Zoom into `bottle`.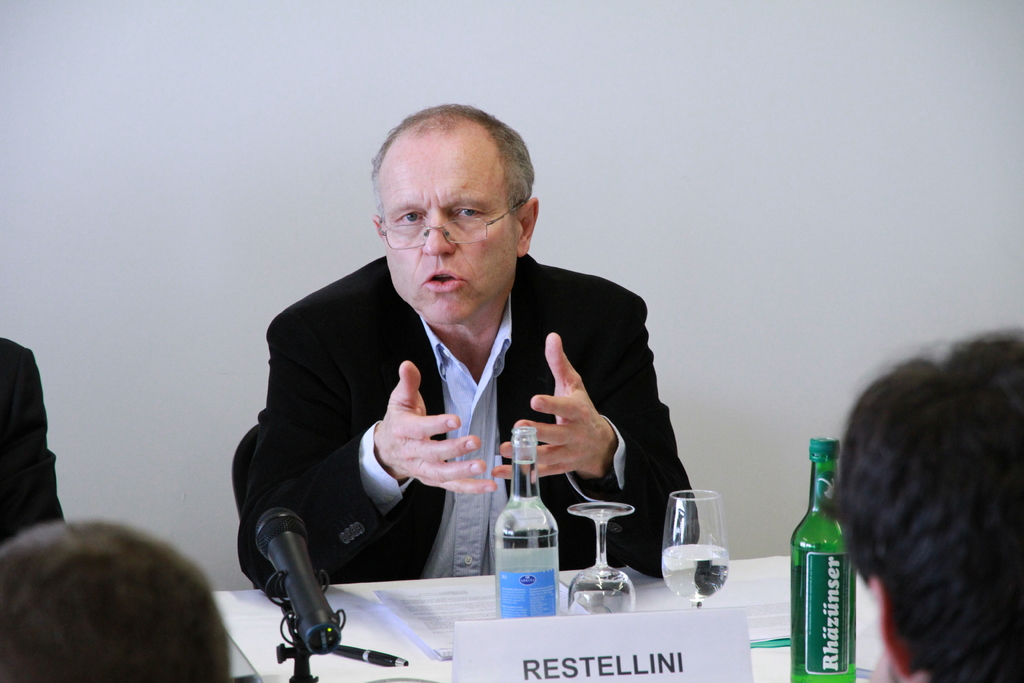
Zoom target: detection(790, 443, 865, 666).
